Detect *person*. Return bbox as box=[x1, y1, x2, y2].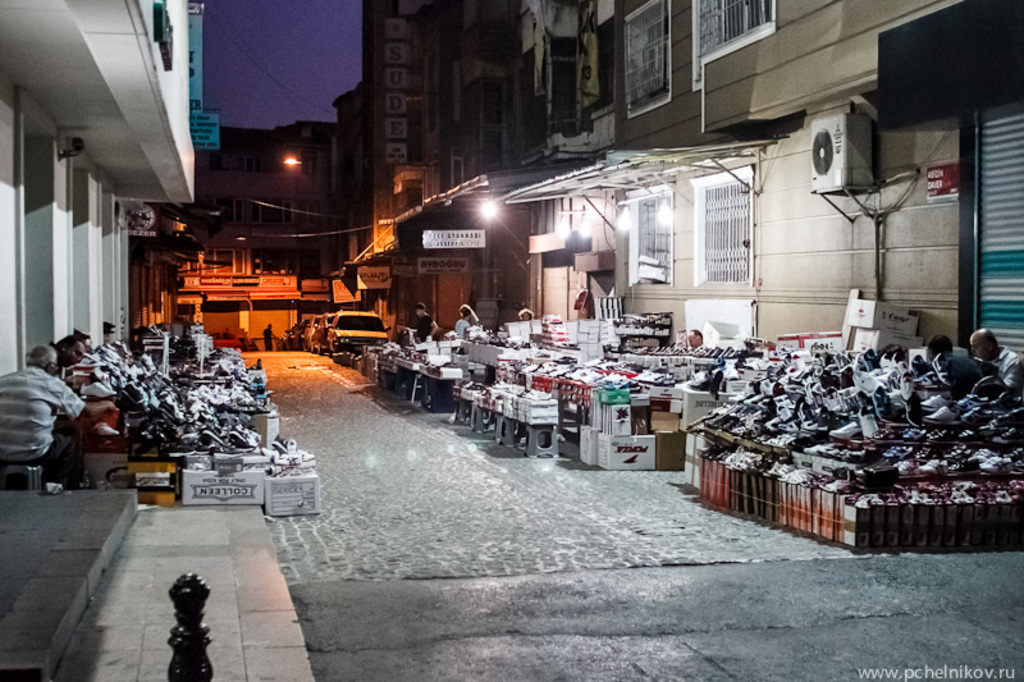
box=[517, 308, 530, 319].
